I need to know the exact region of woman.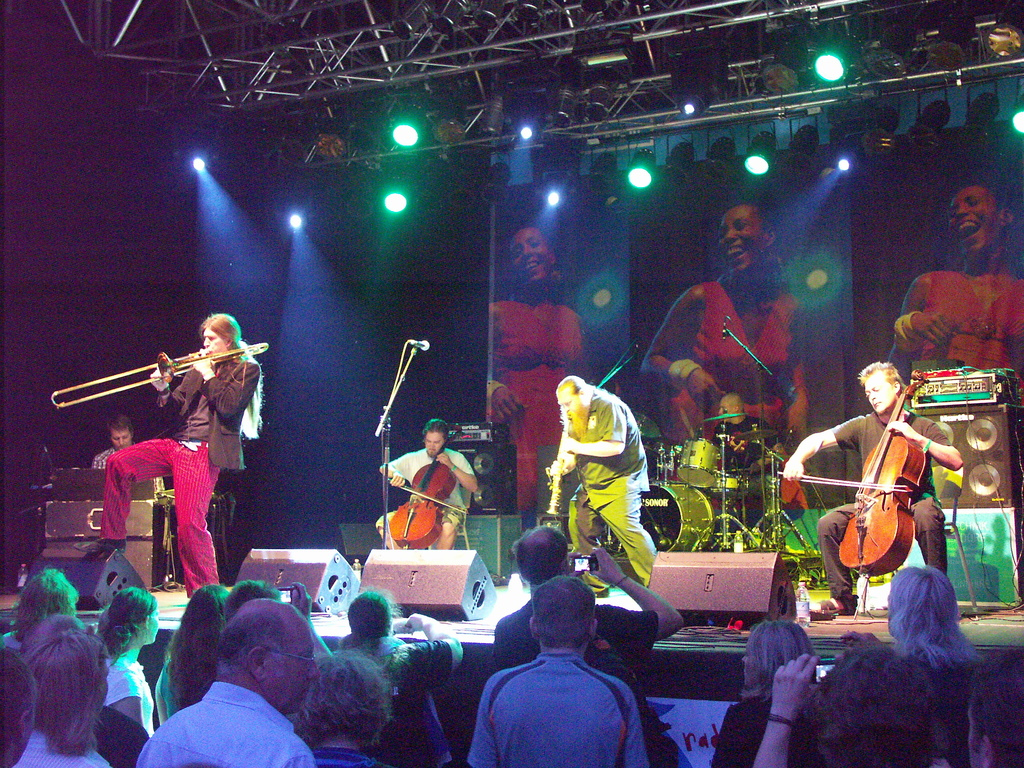
Region: bbox=(102, 590, 158, 739).
